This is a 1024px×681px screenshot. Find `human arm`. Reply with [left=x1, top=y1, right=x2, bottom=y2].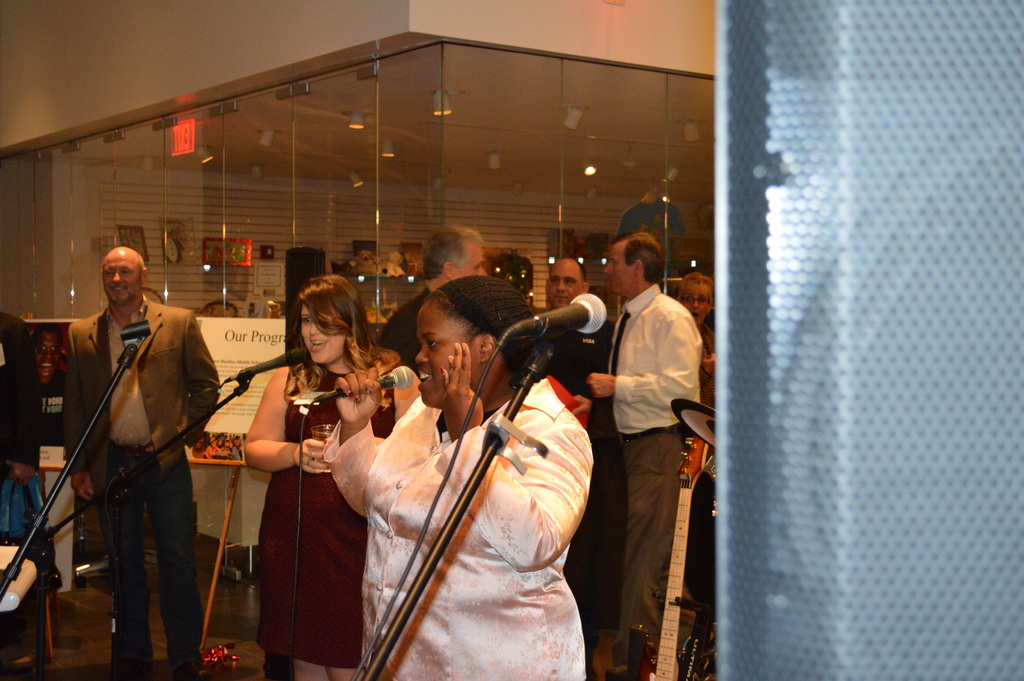
[left=56, top=321, right=106, bottom=506].
